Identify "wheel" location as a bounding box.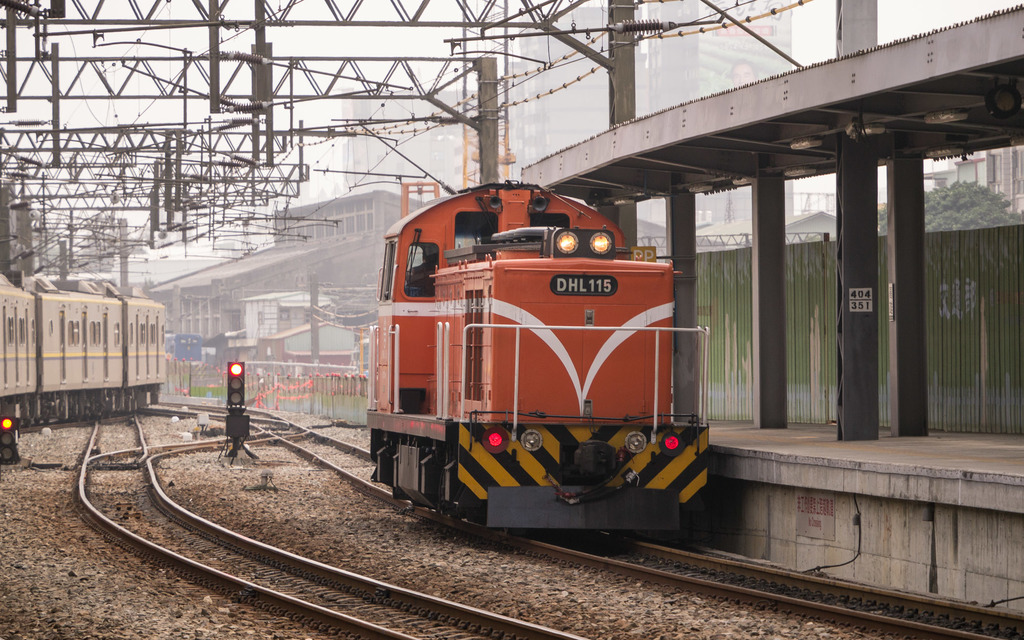
detection(92, 404, 98, 420).
